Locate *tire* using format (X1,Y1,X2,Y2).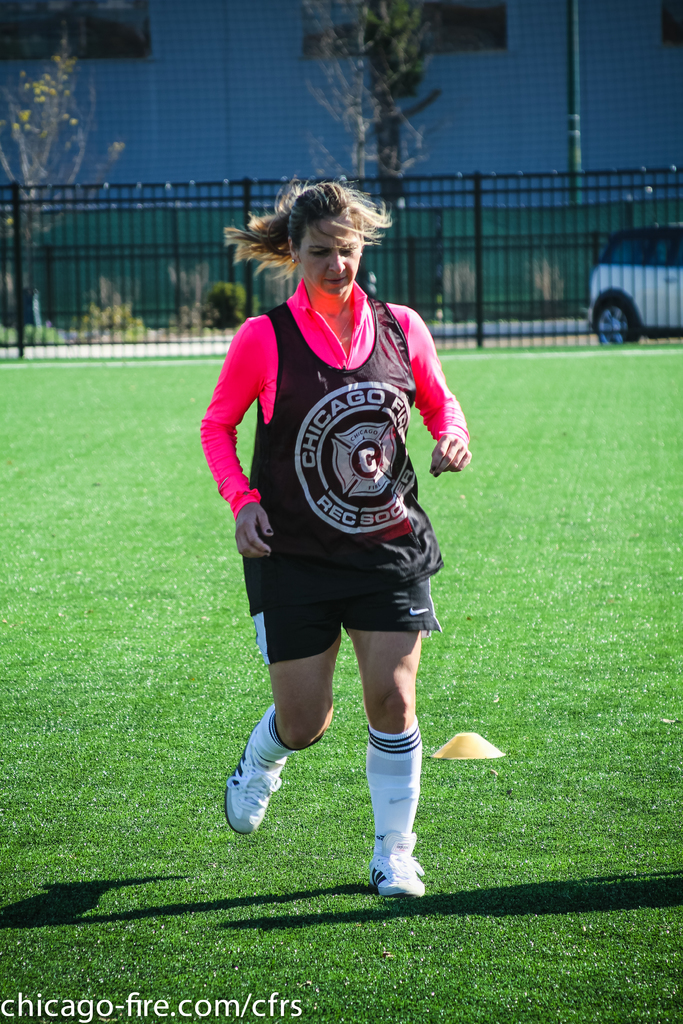
(592,296,641,352).
